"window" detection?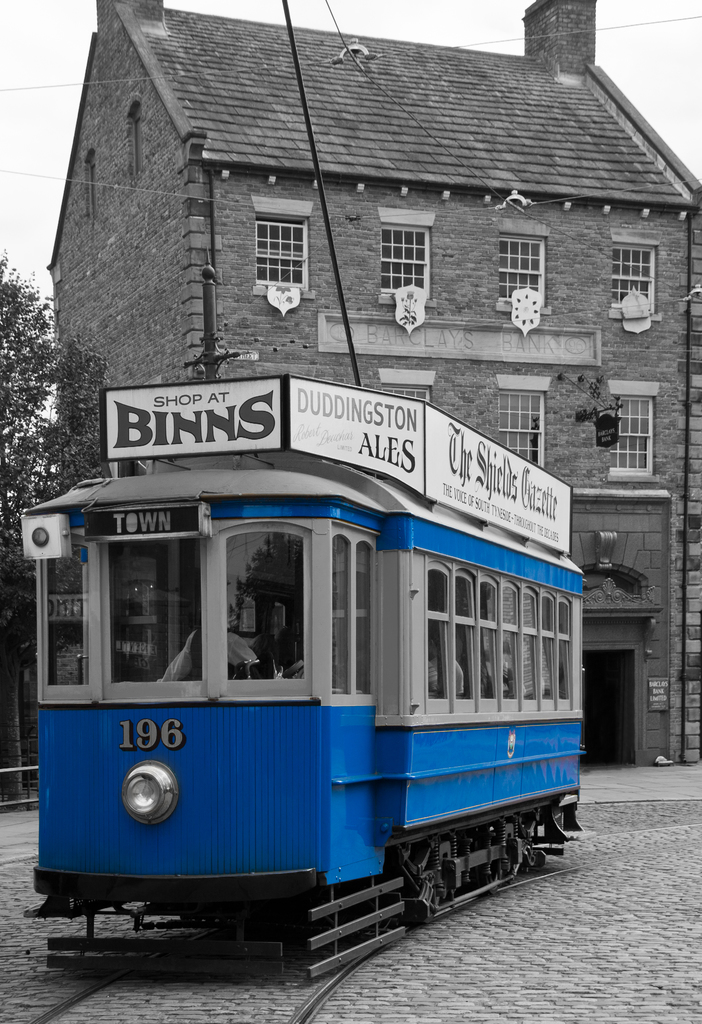
494:242:536:312
